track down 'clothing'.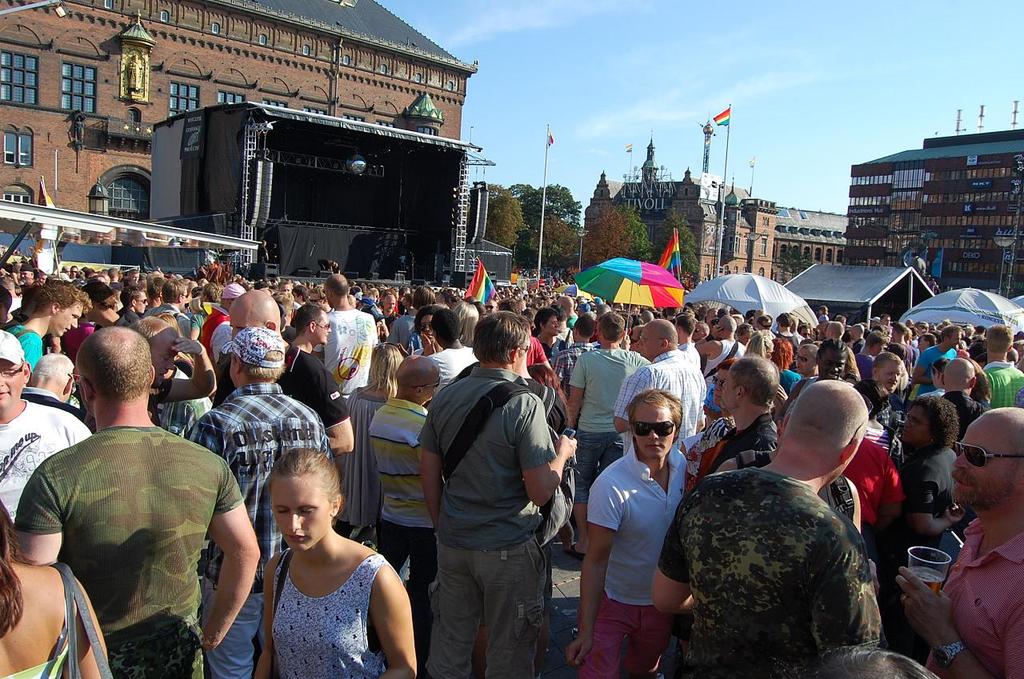
Tracked to 686/415/734/477.
